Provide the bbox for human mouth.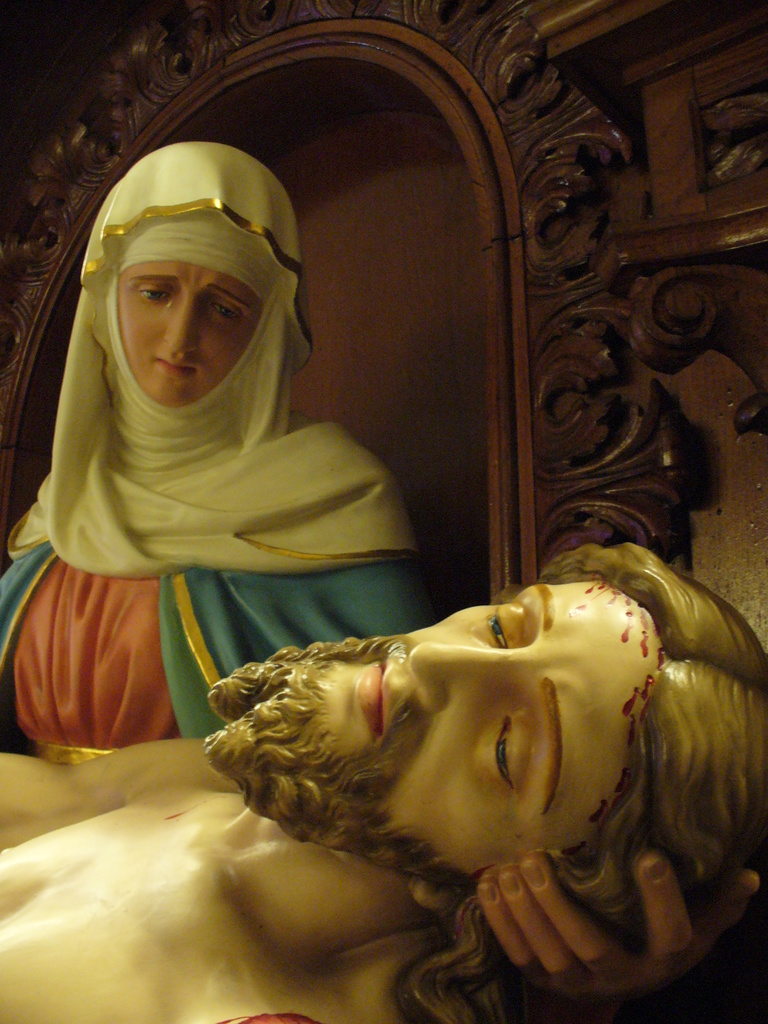
box=[351, 659, 388, 740].
